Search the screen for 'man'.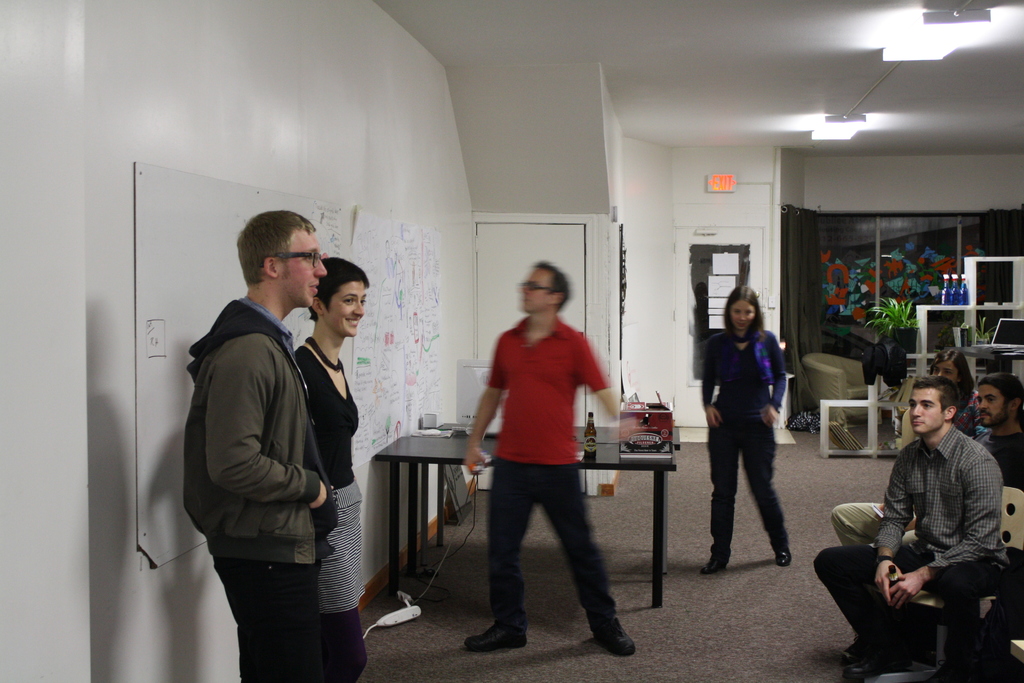
Found at locate(808, 374, 1010, 682).
